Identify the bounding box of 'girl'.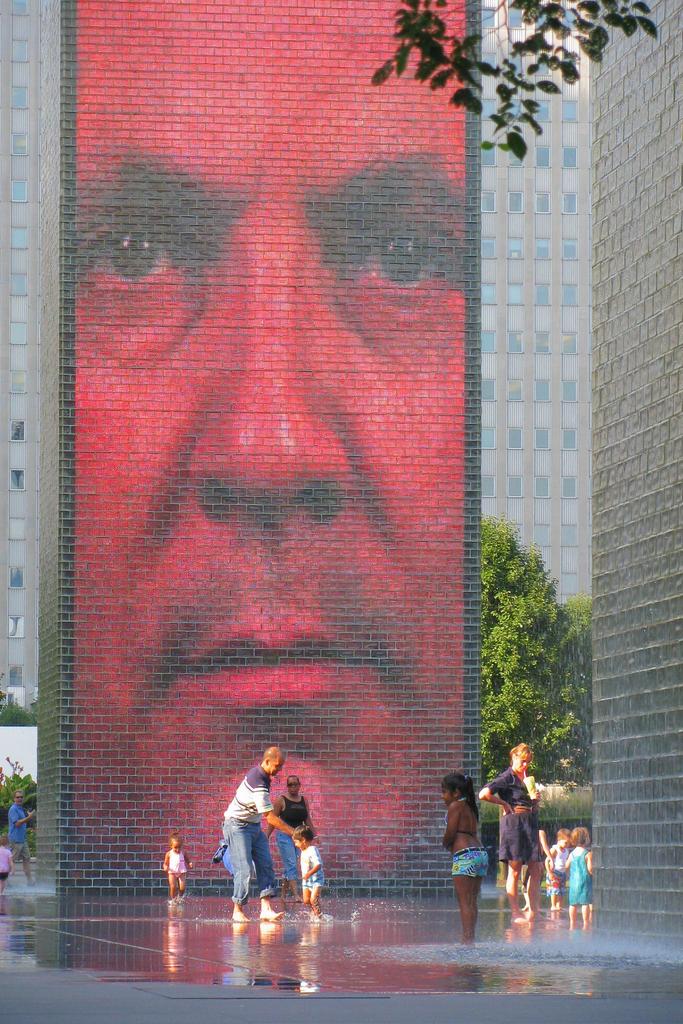
[x1=561, y1=826, x2=593, y2=924].
